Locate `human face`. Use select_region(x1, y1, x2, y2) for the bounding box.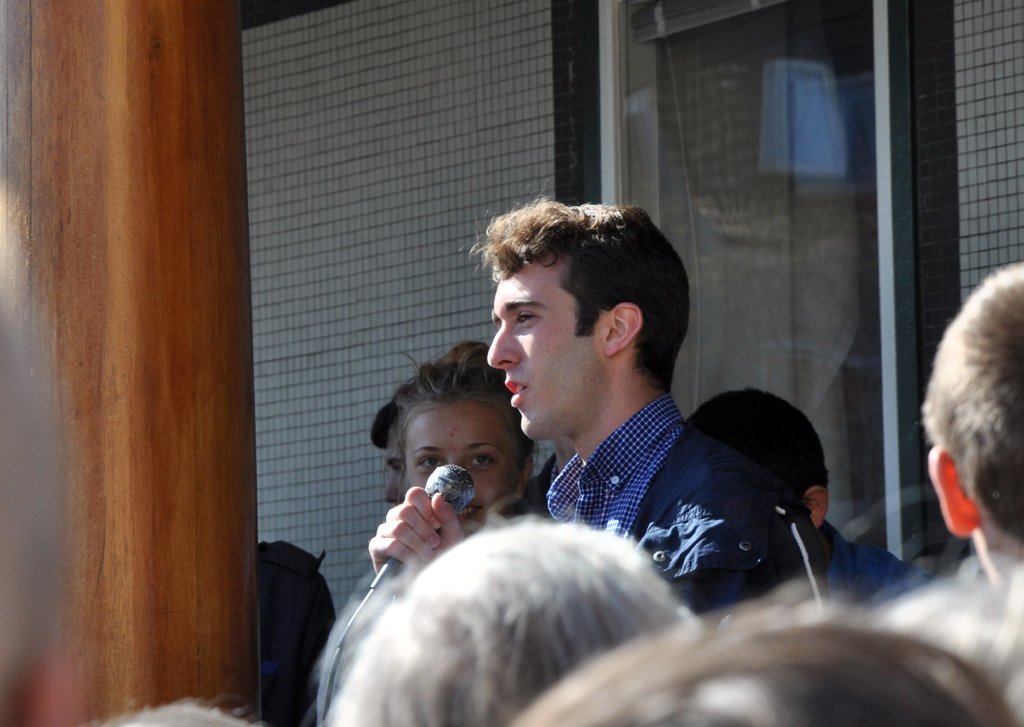
select_region(477, 252, 605, 445).
